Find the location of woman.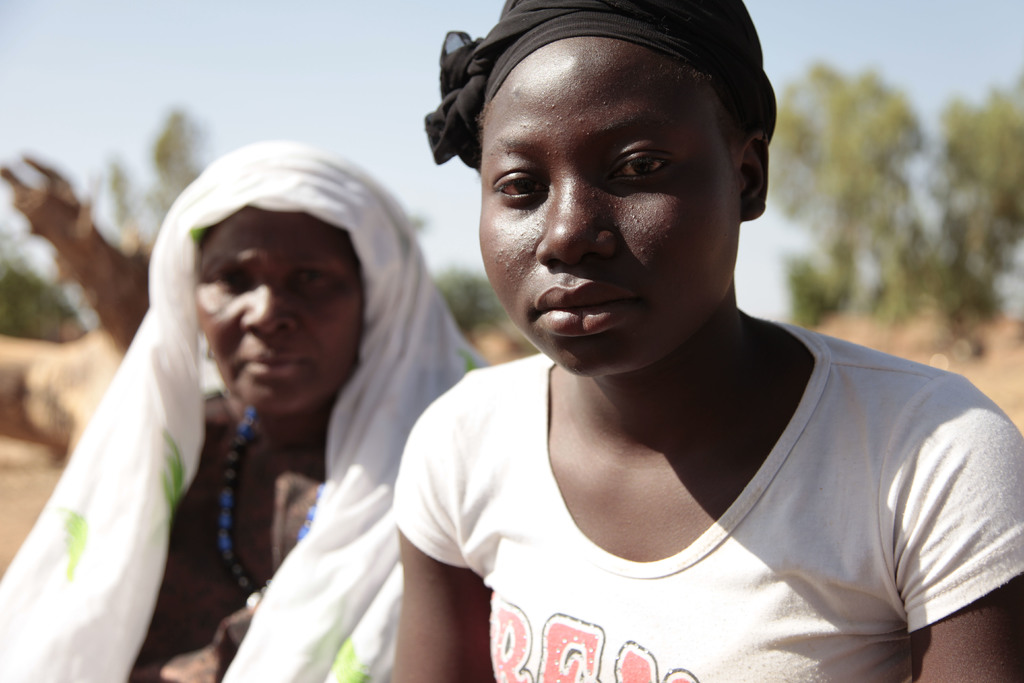
Location: crop(400, 0, 1023, 682).
